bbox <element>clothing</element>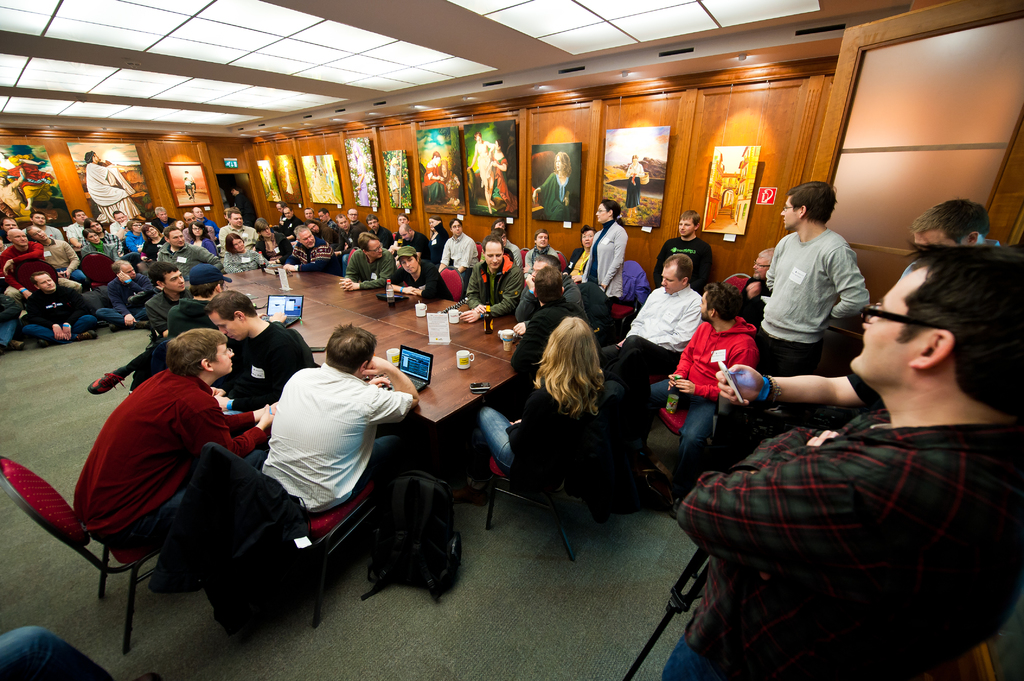
x1=652, y1=319, x2=760, y2=455
